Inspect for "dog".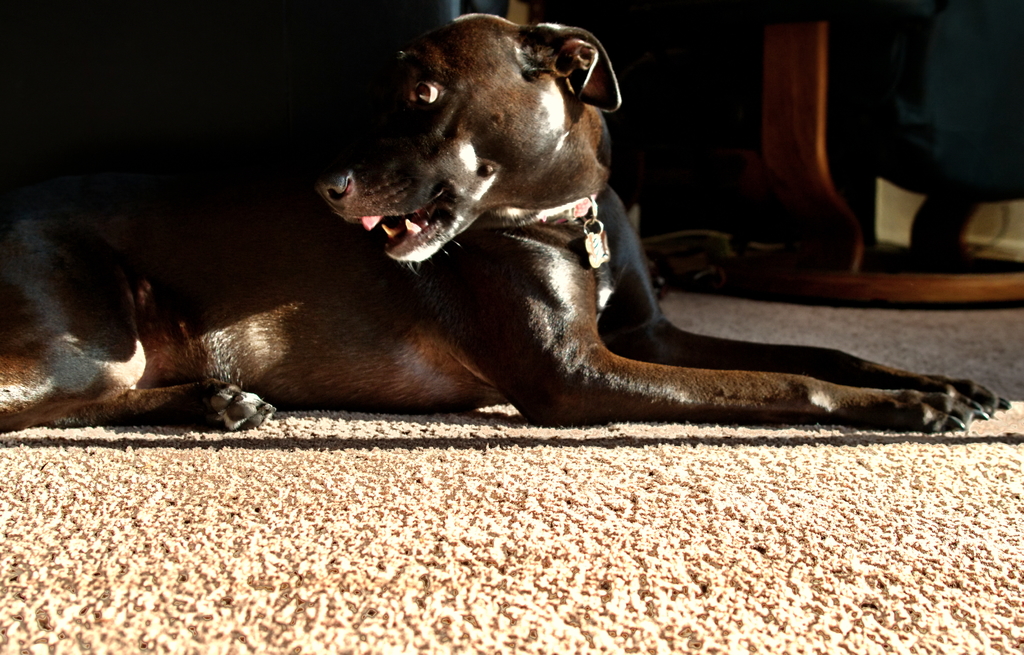
Inspection: (0,11,1018,431).
